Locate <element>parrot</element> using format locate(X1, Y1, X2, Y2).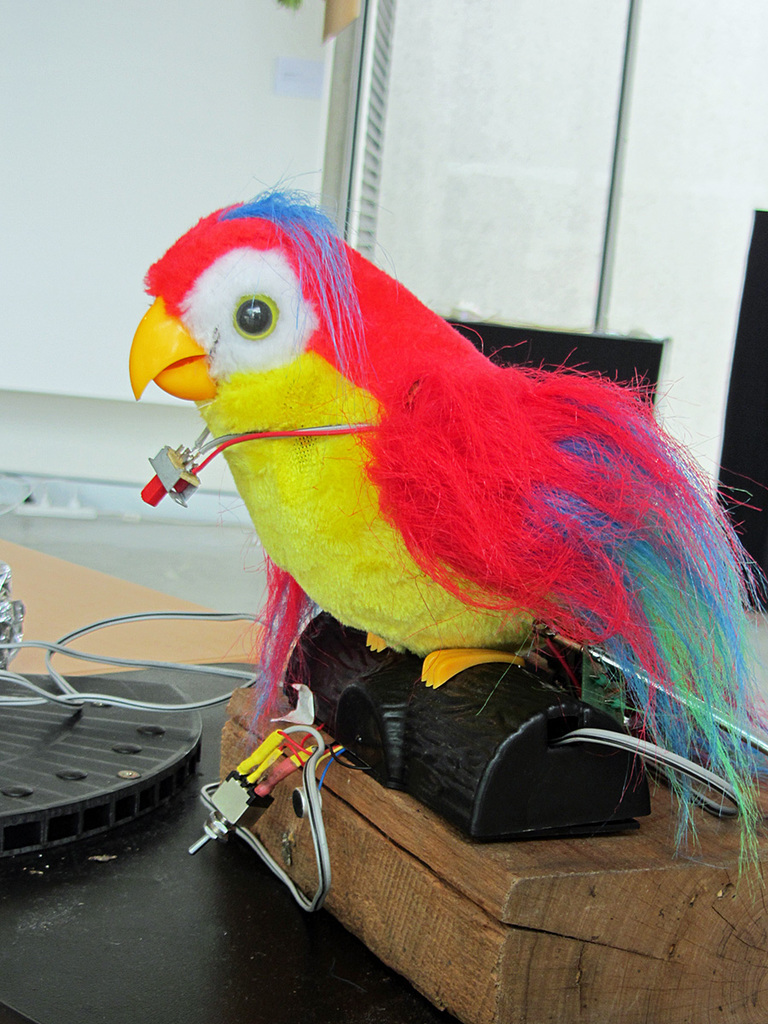
locate(127, 183, 756, 876).
